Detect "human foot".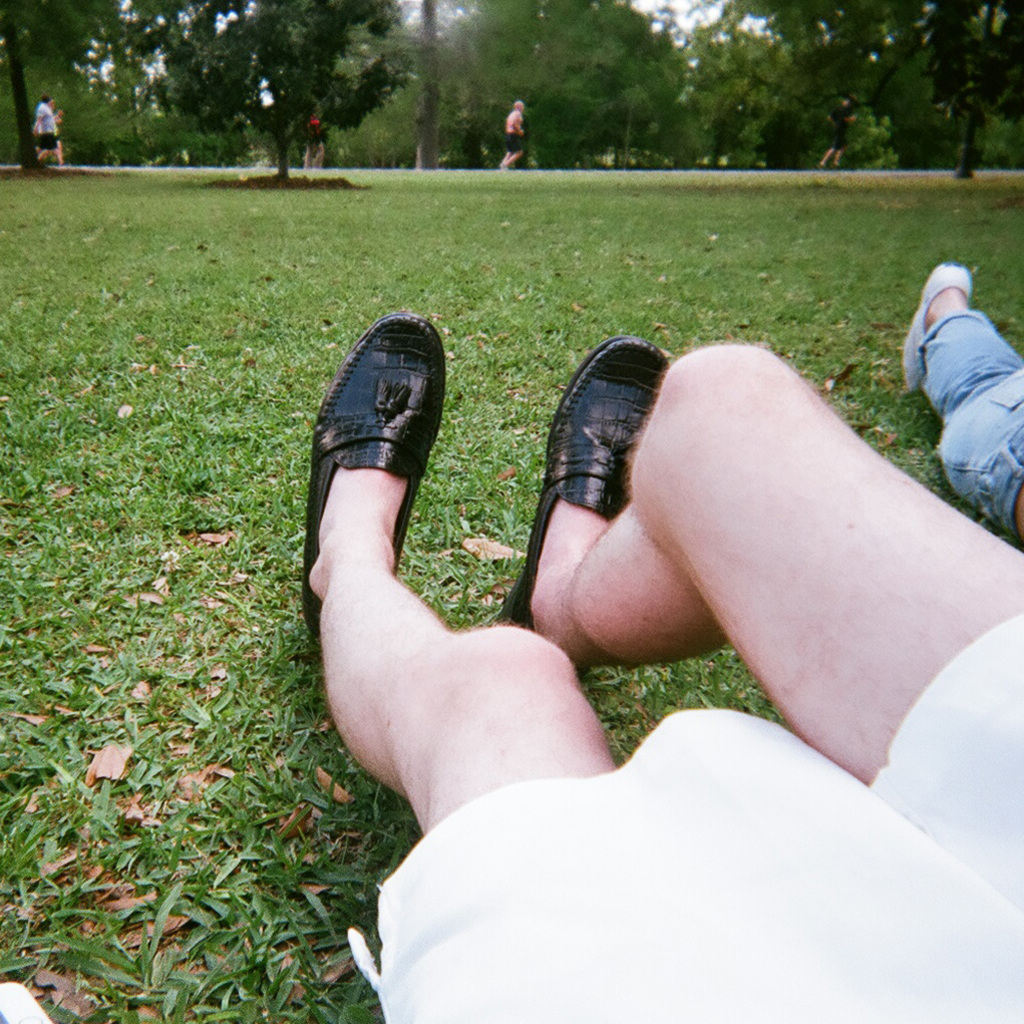
Detected at 526,497,607,679.
